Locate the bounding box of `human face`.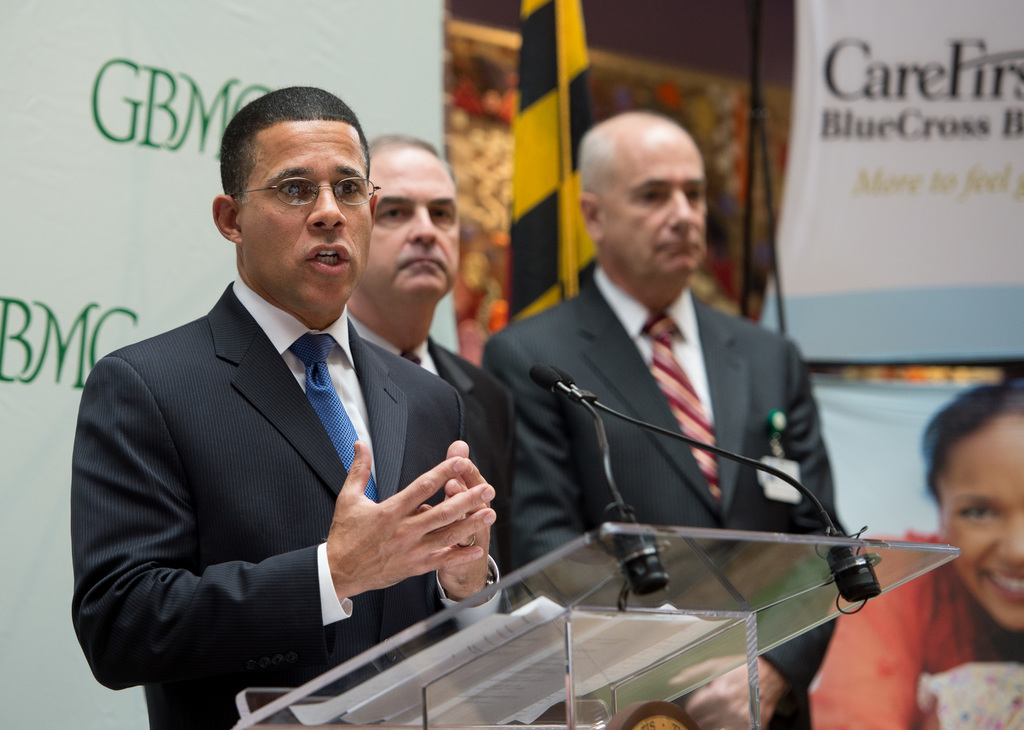
Bounding box: {"x1": 356, "y1": 145, "x2": 452, "y2": 307}.
